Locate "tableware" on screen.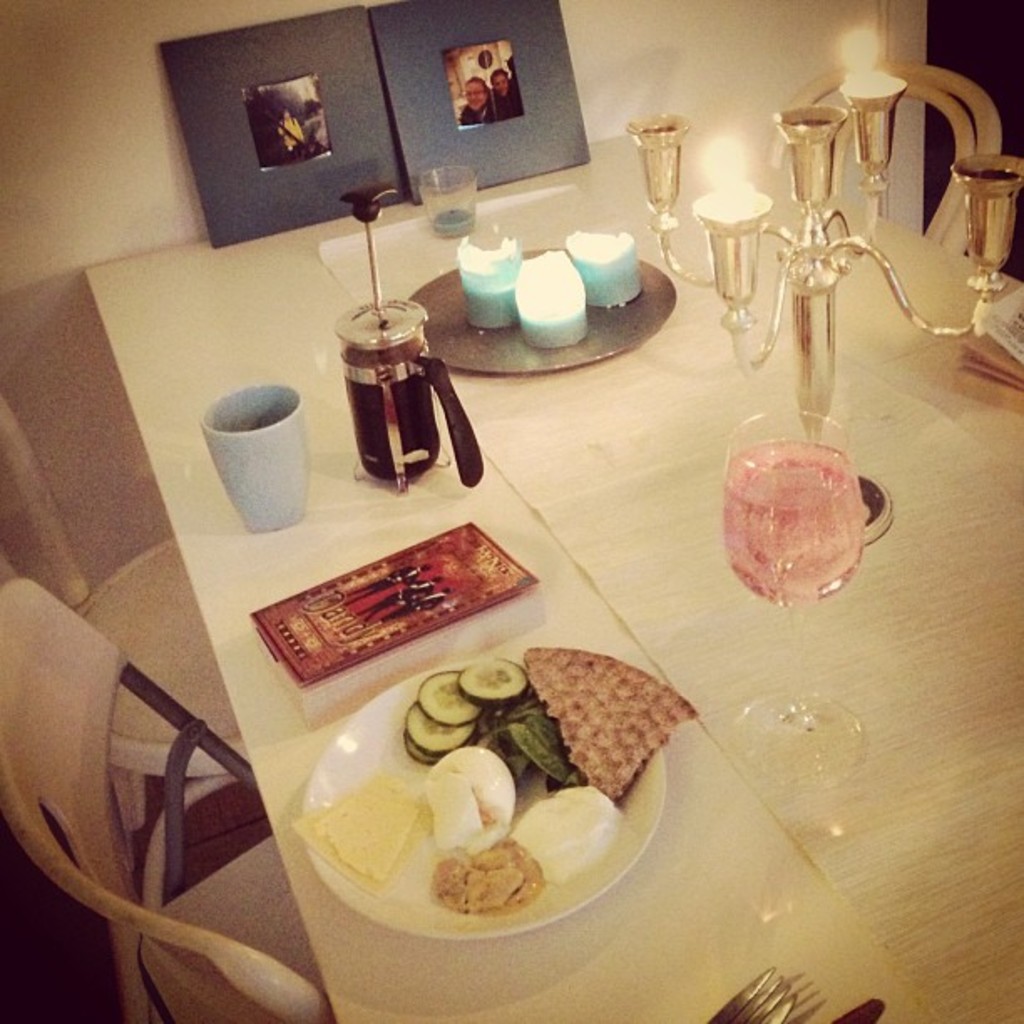
On screen at 726,686,902,892.
